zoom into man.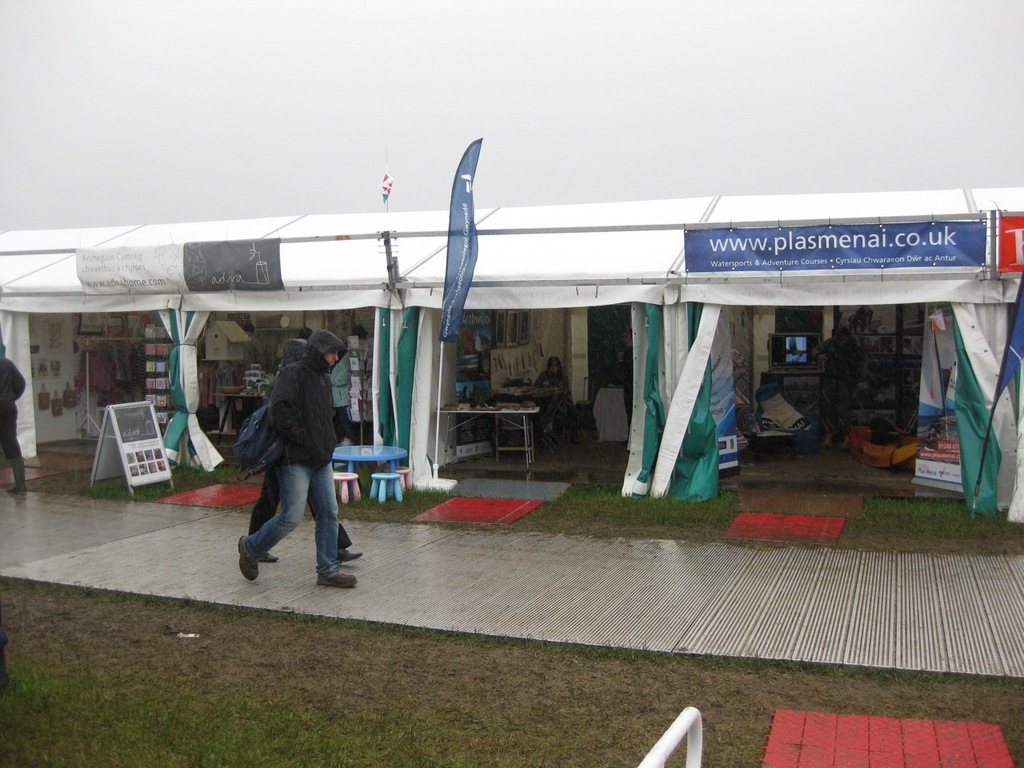
Zoom target: box(804, 321, 868, 450).
